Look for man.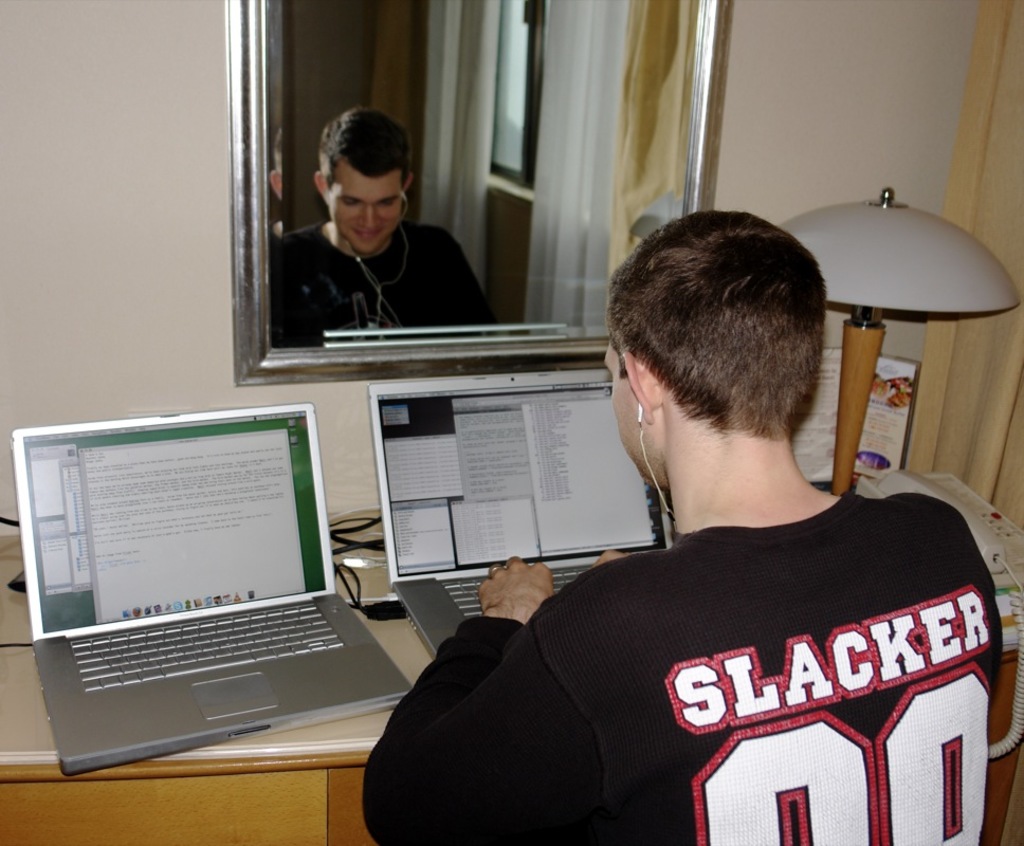
Found: box(278, 119, 505, 356).
